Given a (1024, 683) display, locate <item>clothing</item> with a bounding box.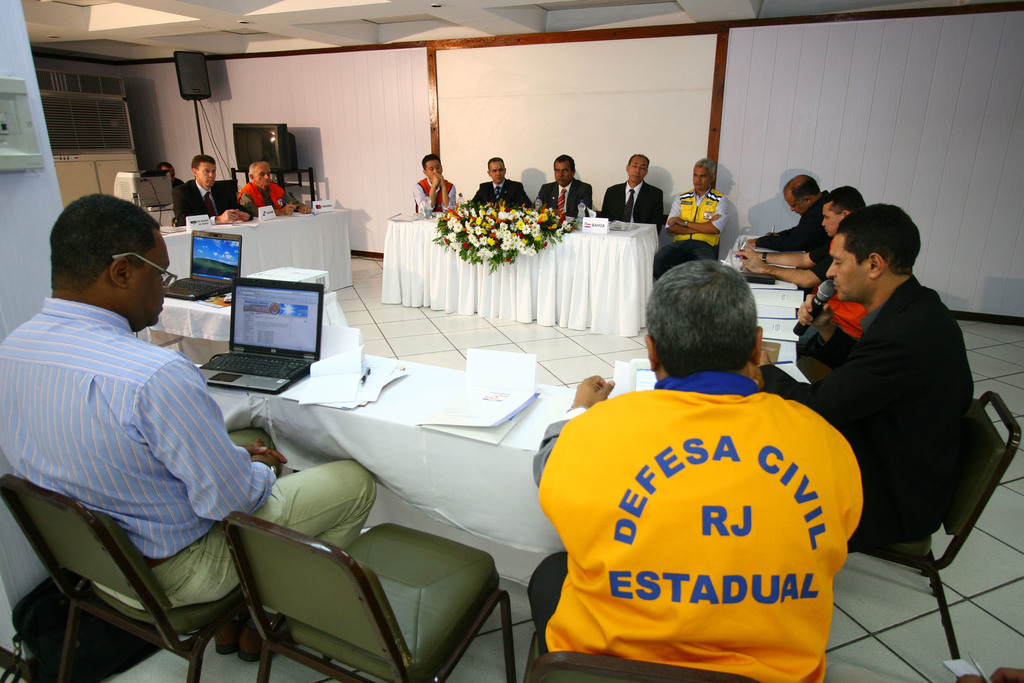
Located: x1=748, y1=272, x2=975, y2=552.
